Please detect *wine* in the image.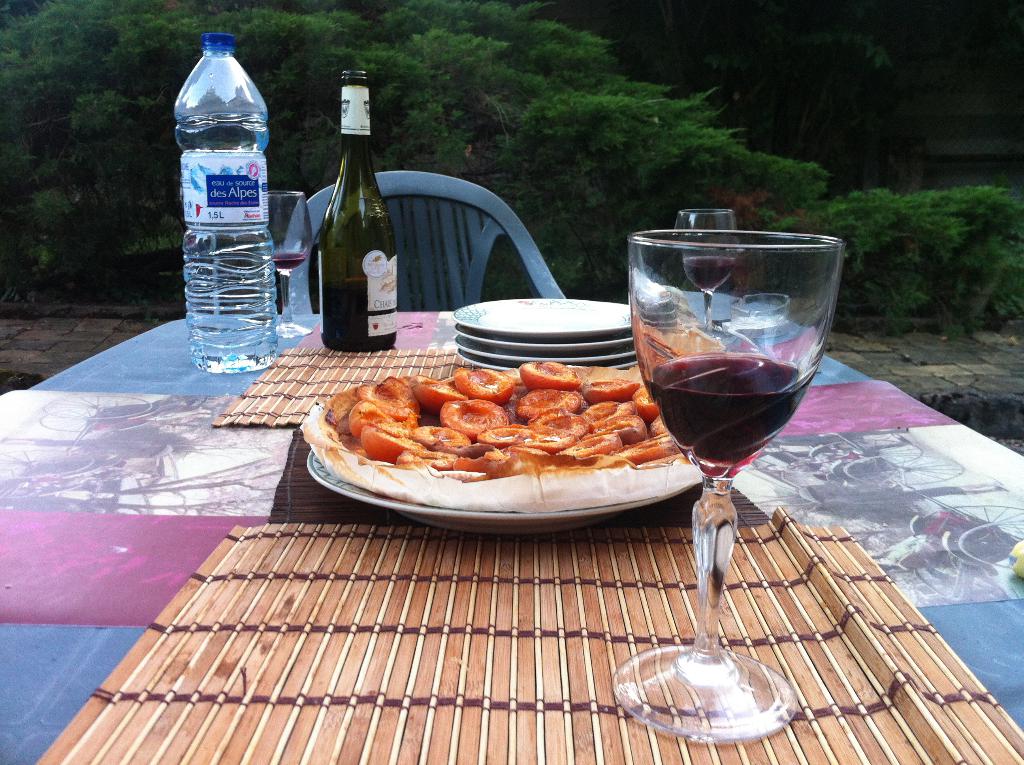
<bbox>273, 253, 306, 270</bbox>.
